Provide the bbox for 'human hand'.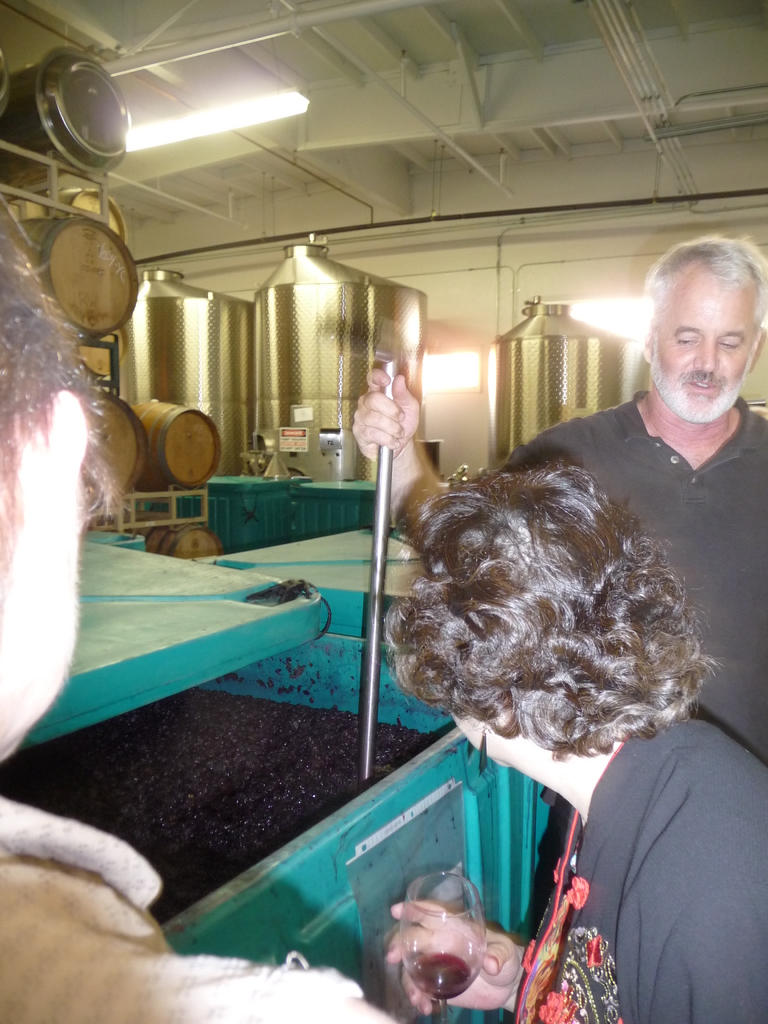
[350, 364, 420, 462].
